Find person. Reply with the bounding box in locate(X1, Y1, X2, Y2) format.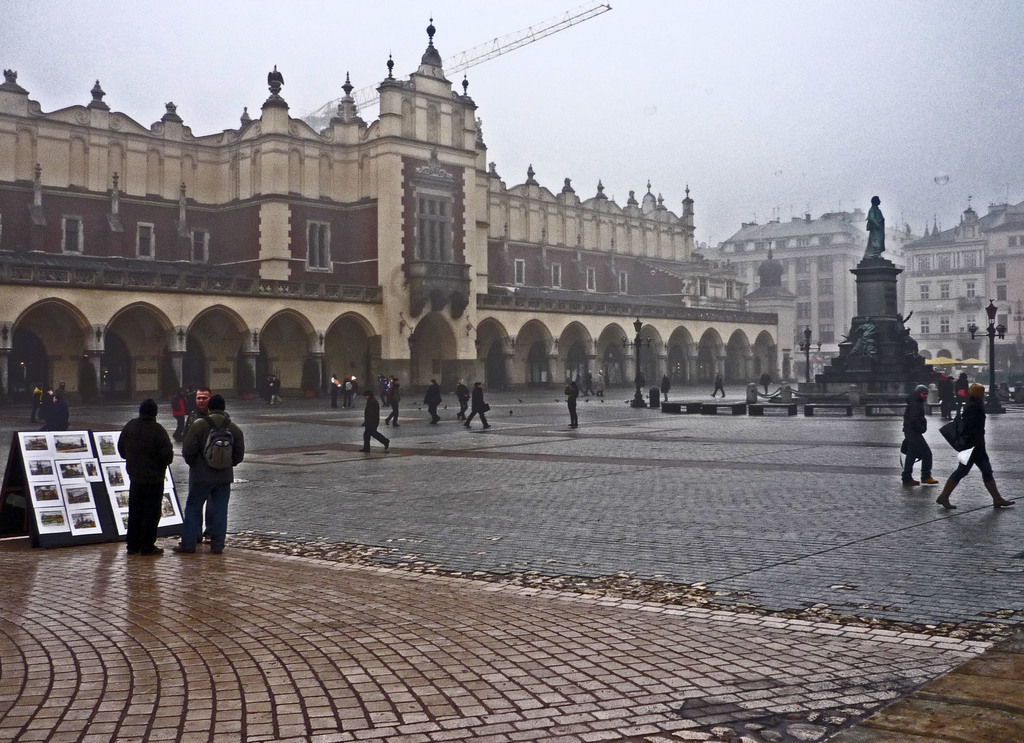
locate(174, 382, 189, 446).
